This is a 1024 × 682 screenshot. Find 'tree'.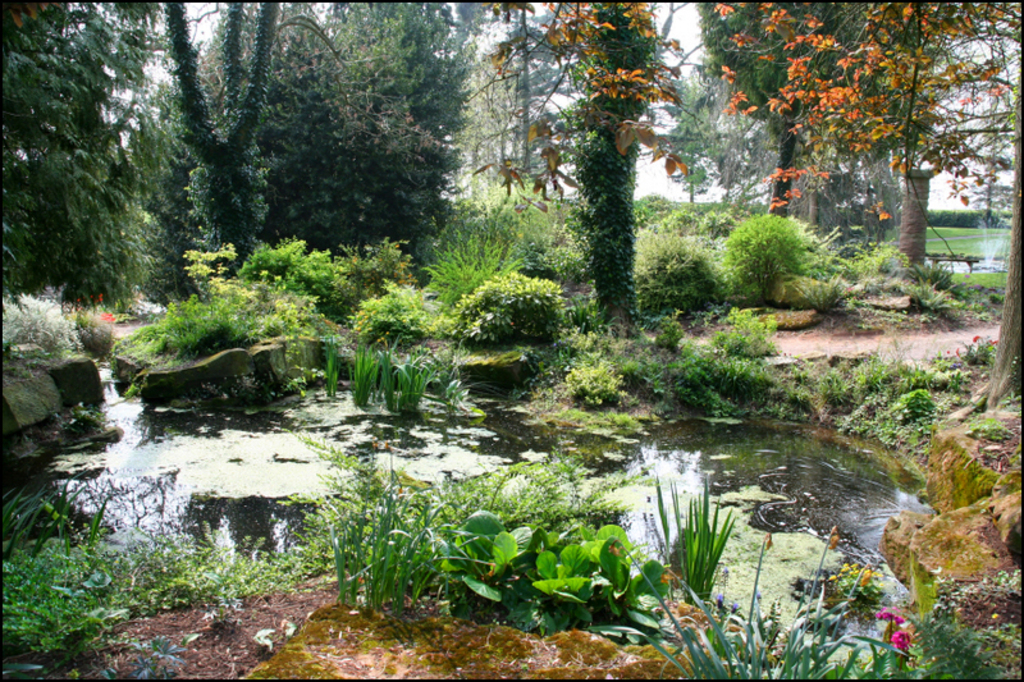
Bounding box: bbox(708, 0, 1015, 301).
